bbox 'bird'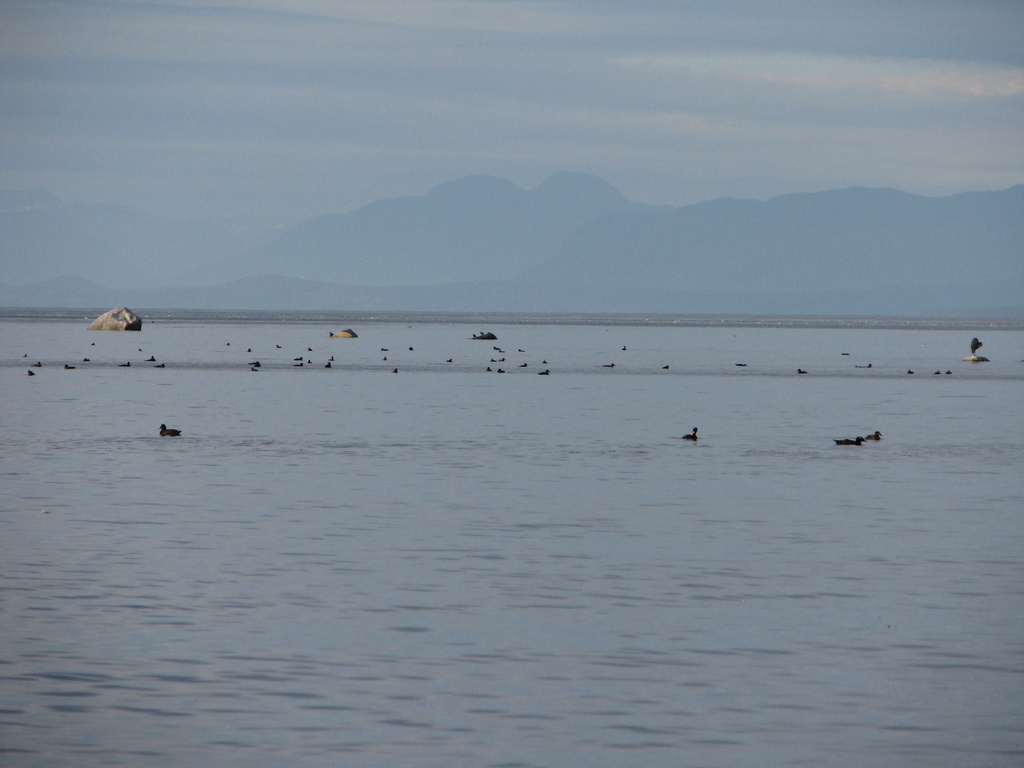
detection(28, 366, 34, 374)
